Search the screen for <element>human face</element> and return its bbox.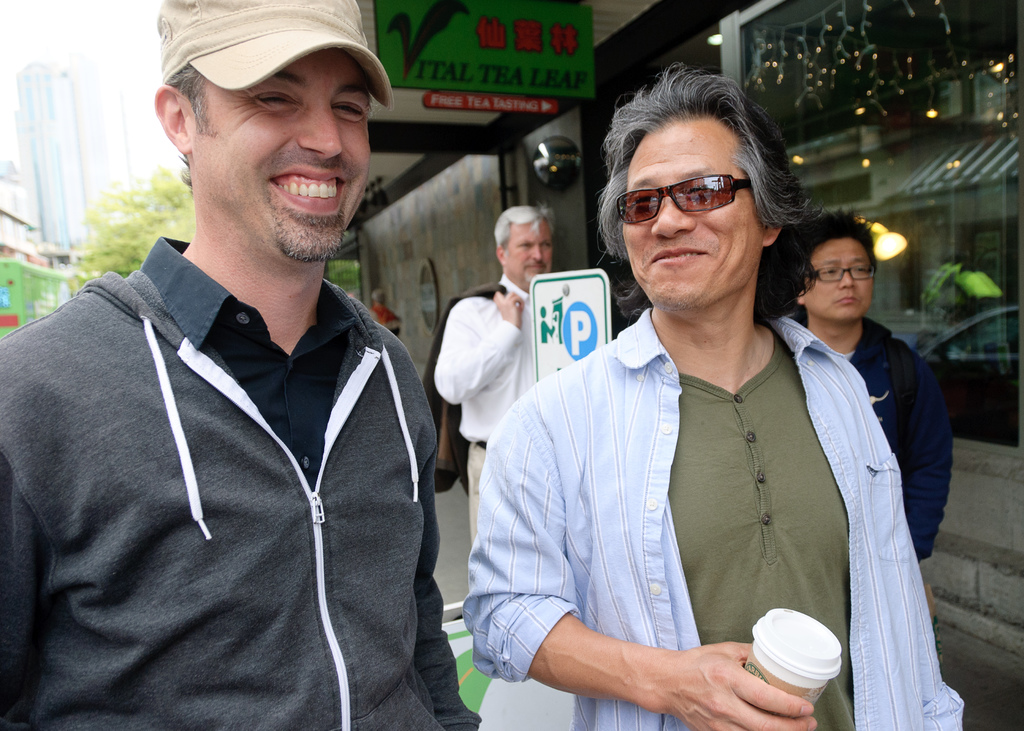
Found: bbox=(511, 225, 554, 288).
